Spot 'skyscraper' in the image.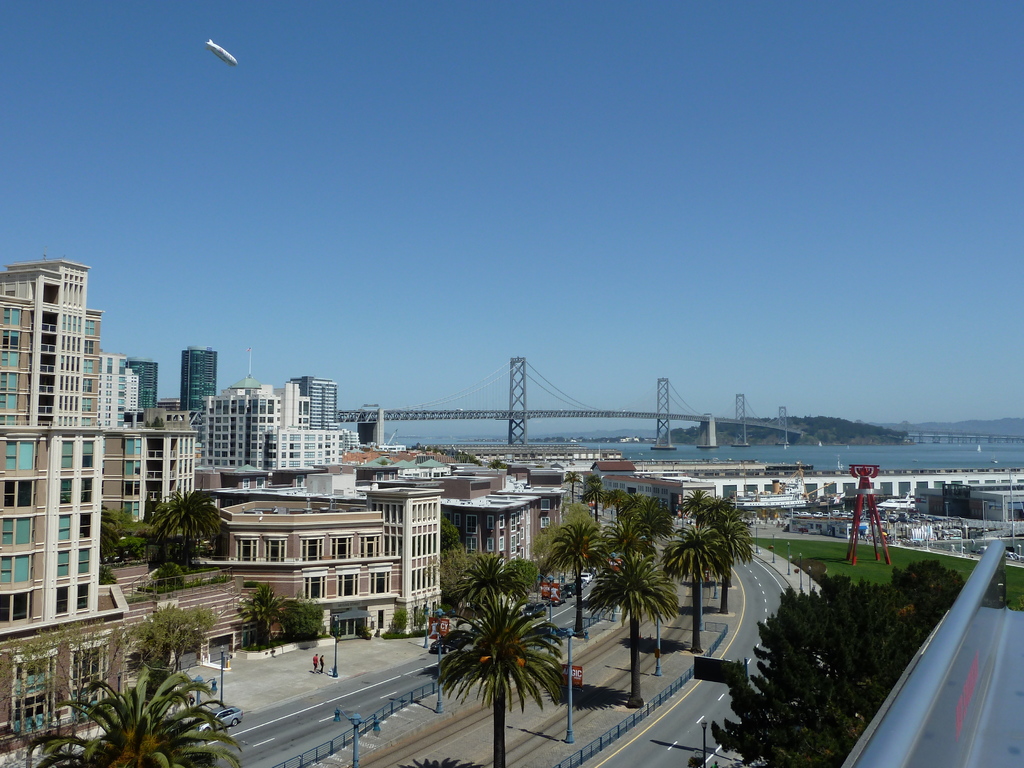
'skyscraper' found at select_region(181, 345, 219, 431).
